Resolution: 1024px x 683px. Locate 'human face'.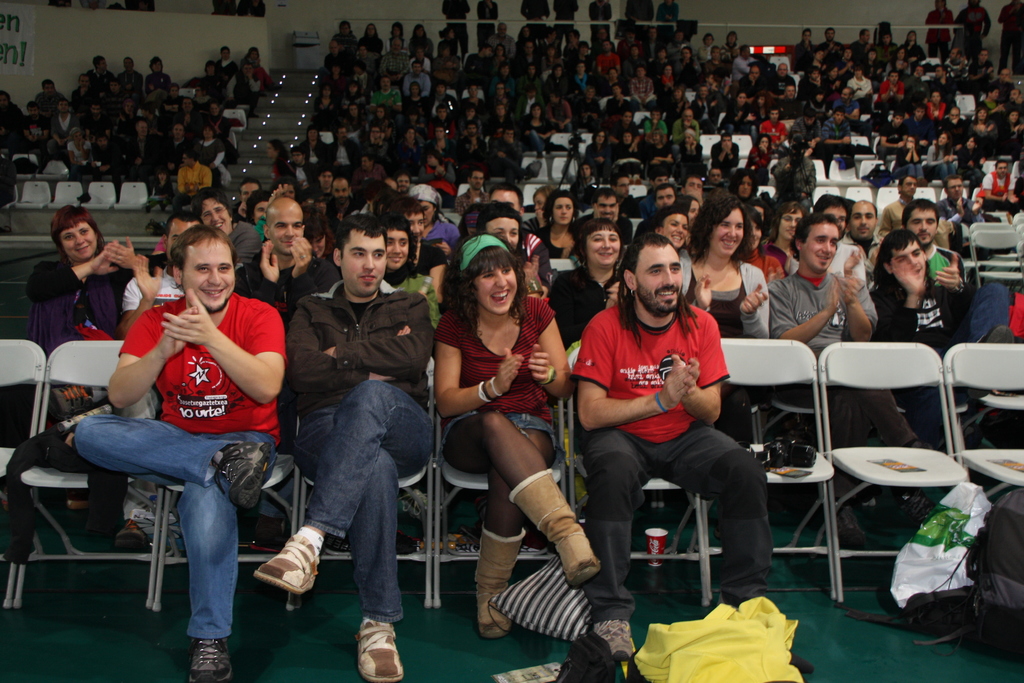
bbox=(960, 135, 977, 152).
